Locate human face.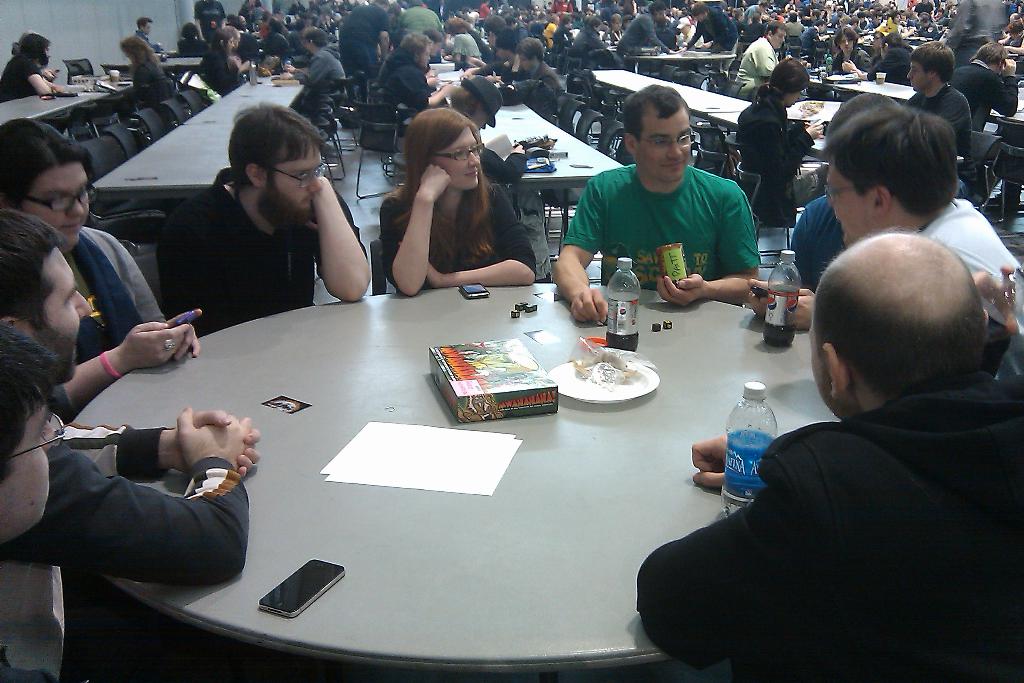
Bounding box: box(266, 147, 318, 211).
